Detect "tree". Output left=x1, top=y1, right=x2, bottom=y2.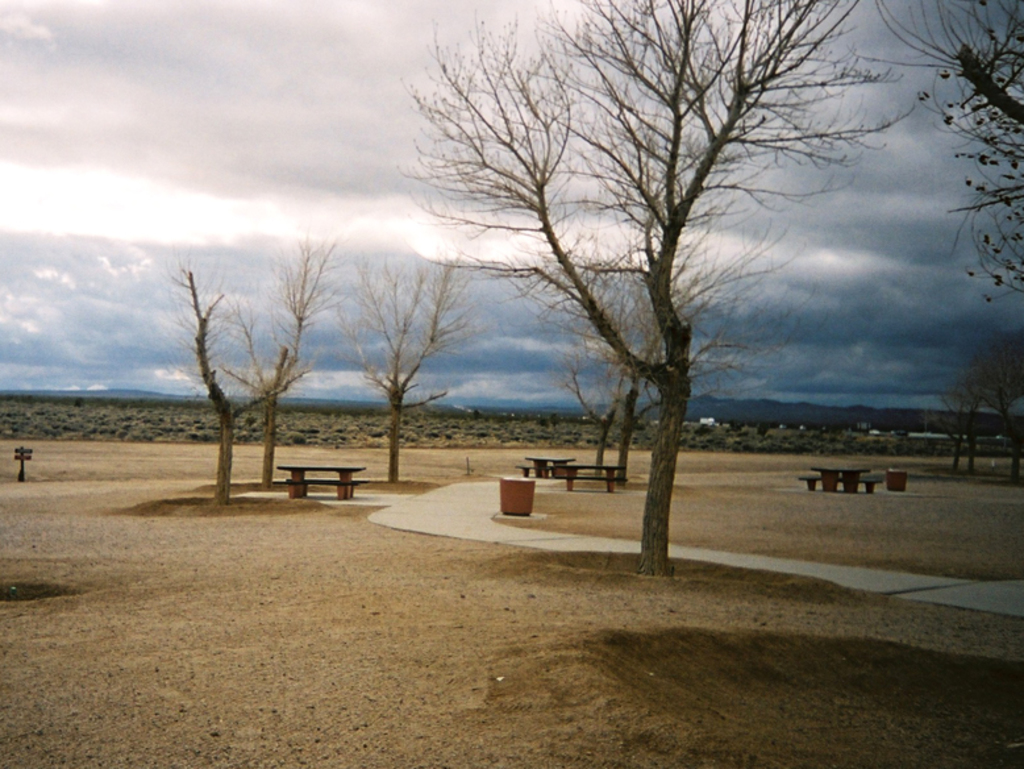
left=853, top=0, right=1023, bottom=309.
